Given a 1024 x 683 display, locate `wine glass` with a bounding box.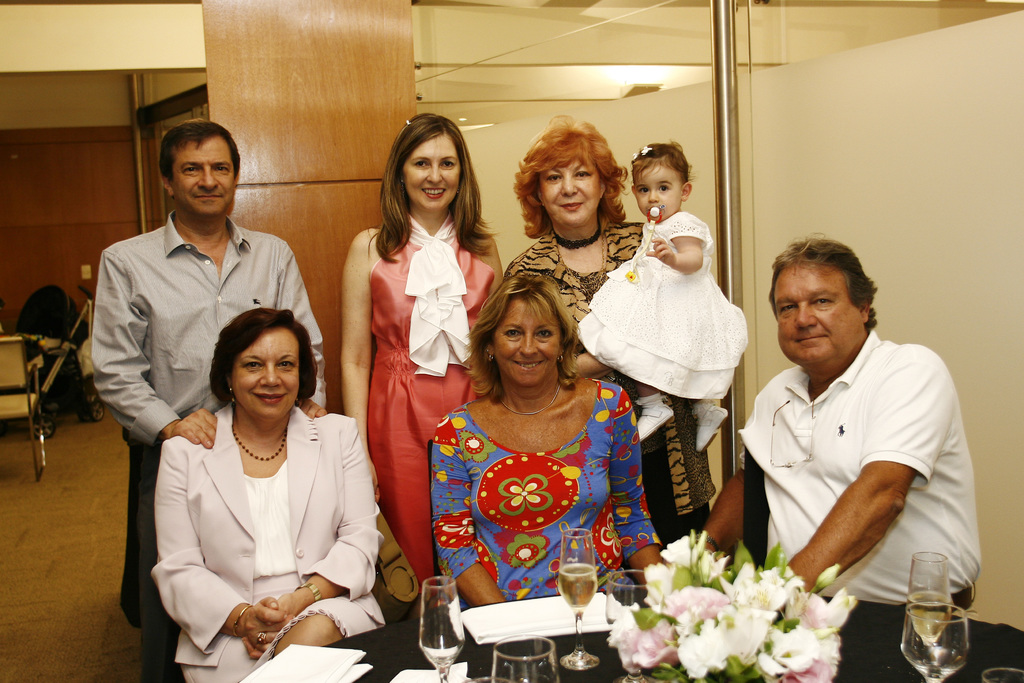
Located: {"left": 556, "top": 529, "right": 596, "bottom": 671}.
